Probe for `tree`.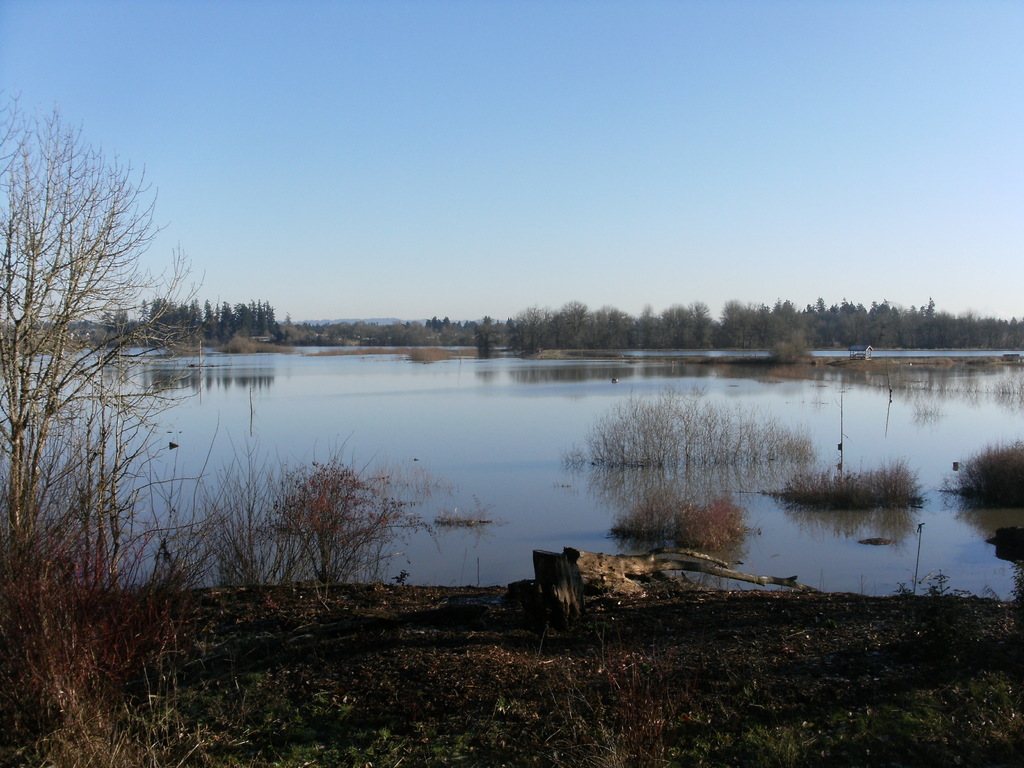
Probe result: select_region(0, 88, 207, 576).
